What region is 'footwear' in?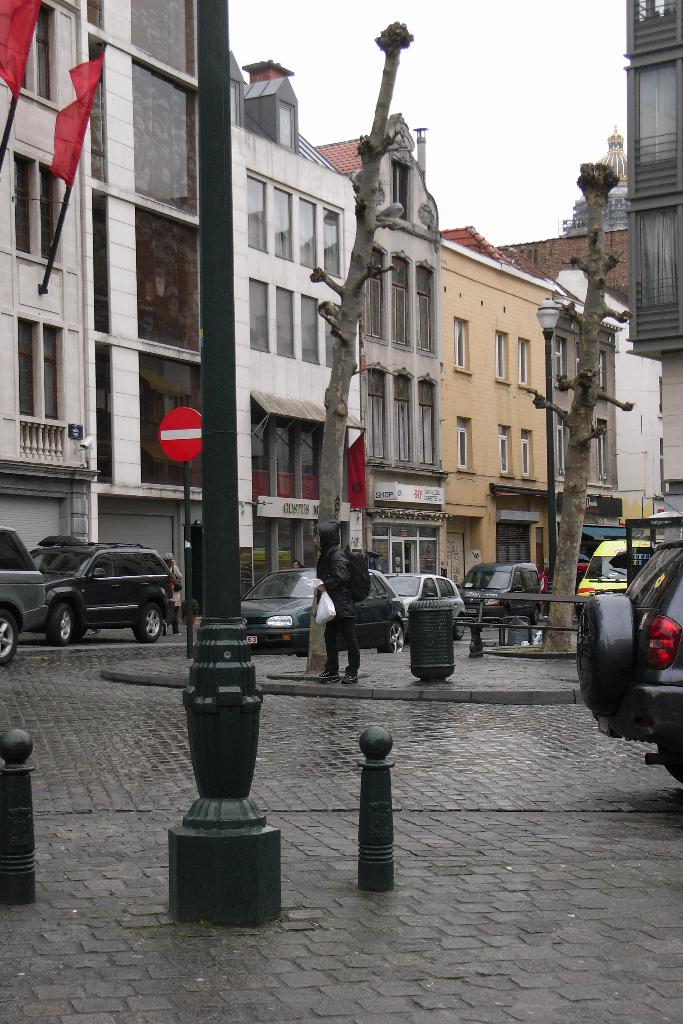
<bbox>315, 667, 343, 686</bbox>.
